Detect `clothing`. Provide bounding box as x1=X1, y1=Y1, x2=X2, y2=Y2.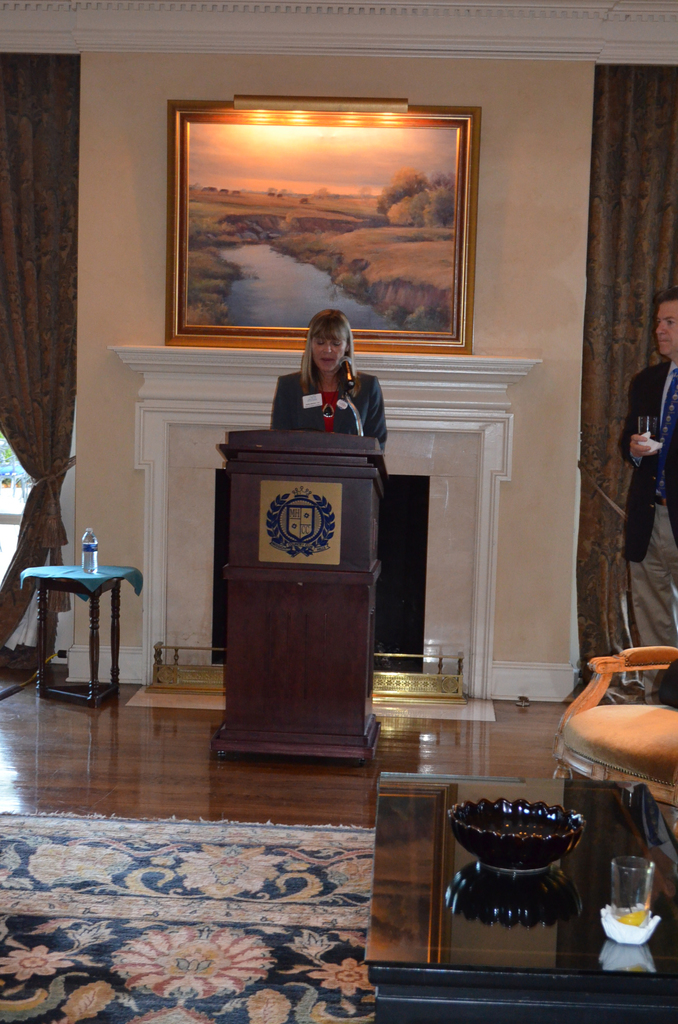
x1=621, y1=359, x2=677, y2=646.
